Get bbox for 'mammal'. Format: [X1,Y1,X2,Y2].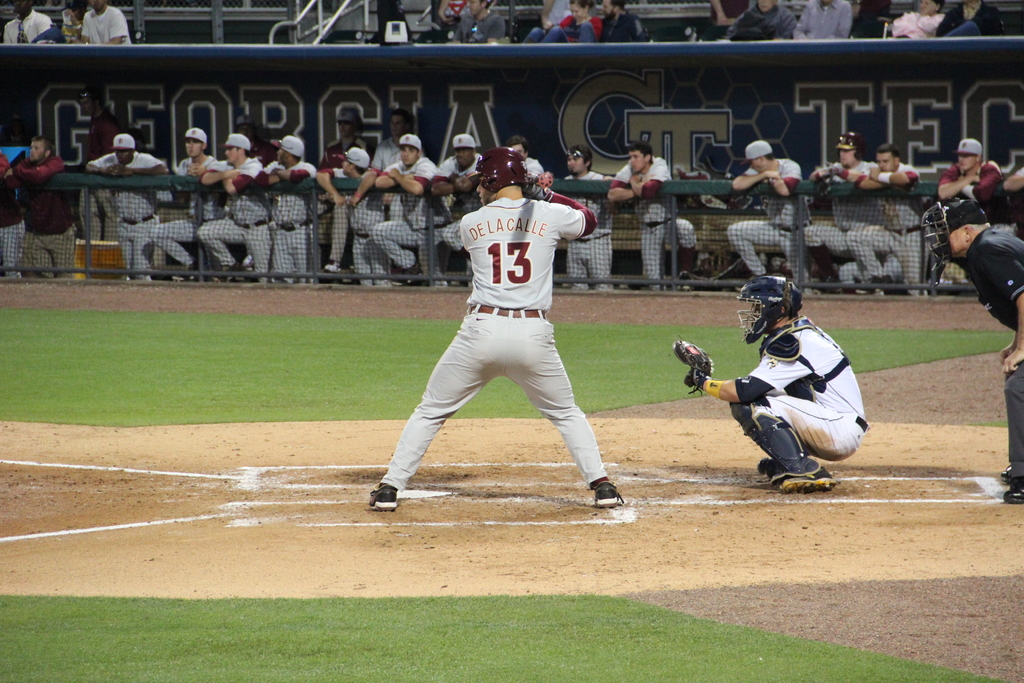
[706,0,747,37].
